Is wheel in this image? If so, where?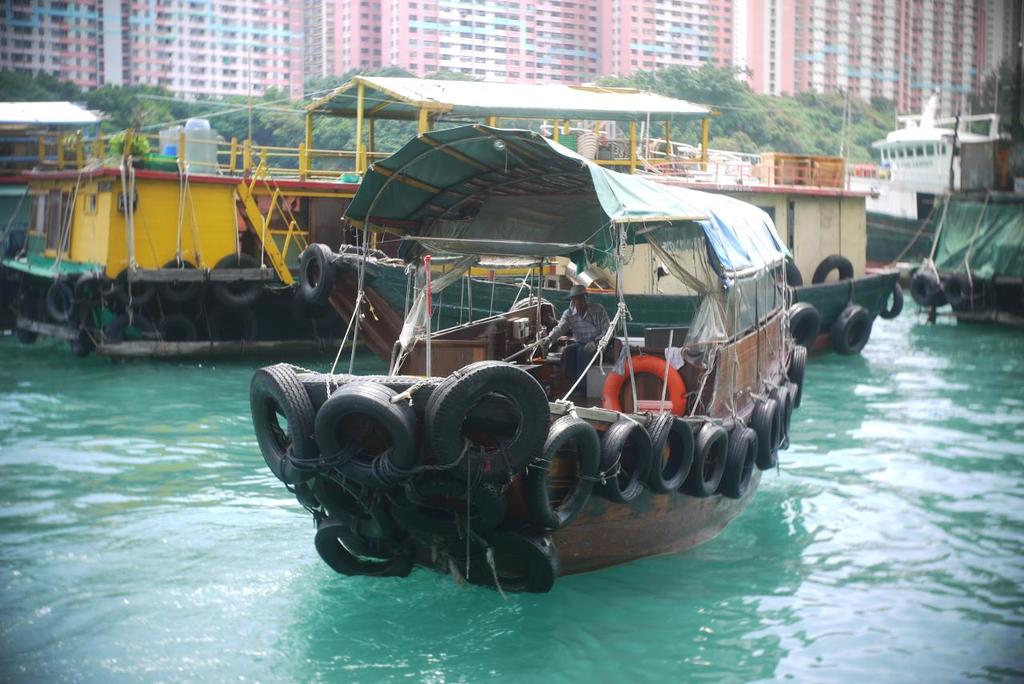
Yes, at (left=597, top=353, right=696, bottom=400).
